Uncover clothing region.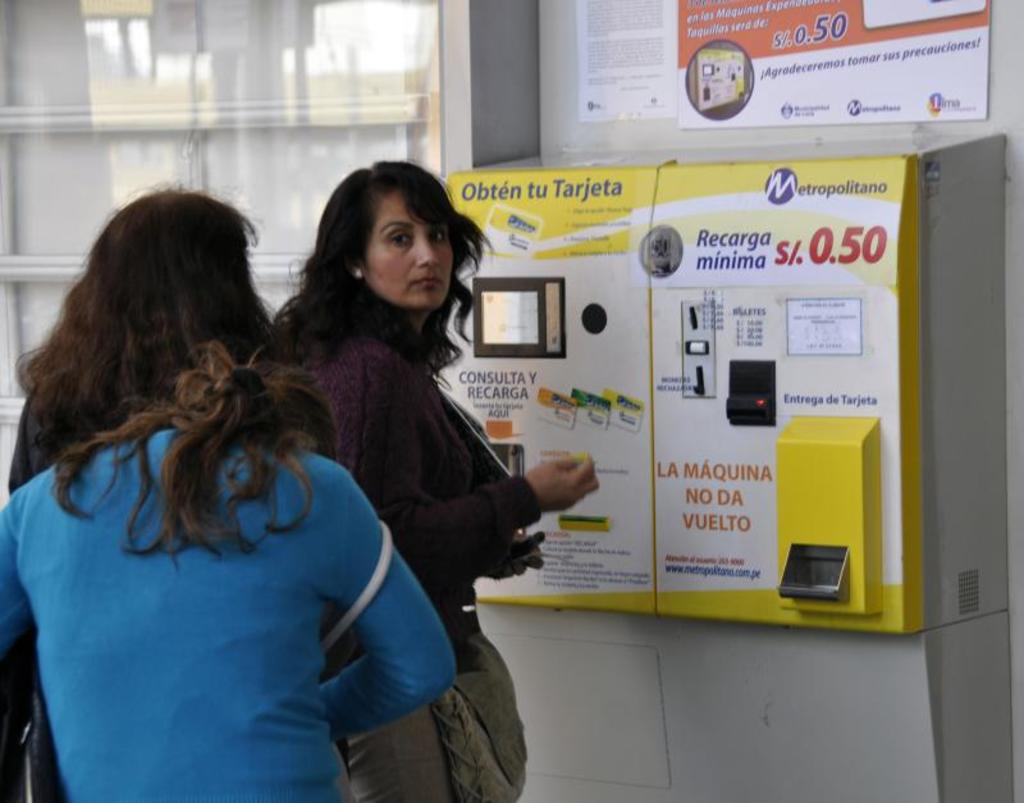
Uncovered: Rect(292, 321, 544, 802).
